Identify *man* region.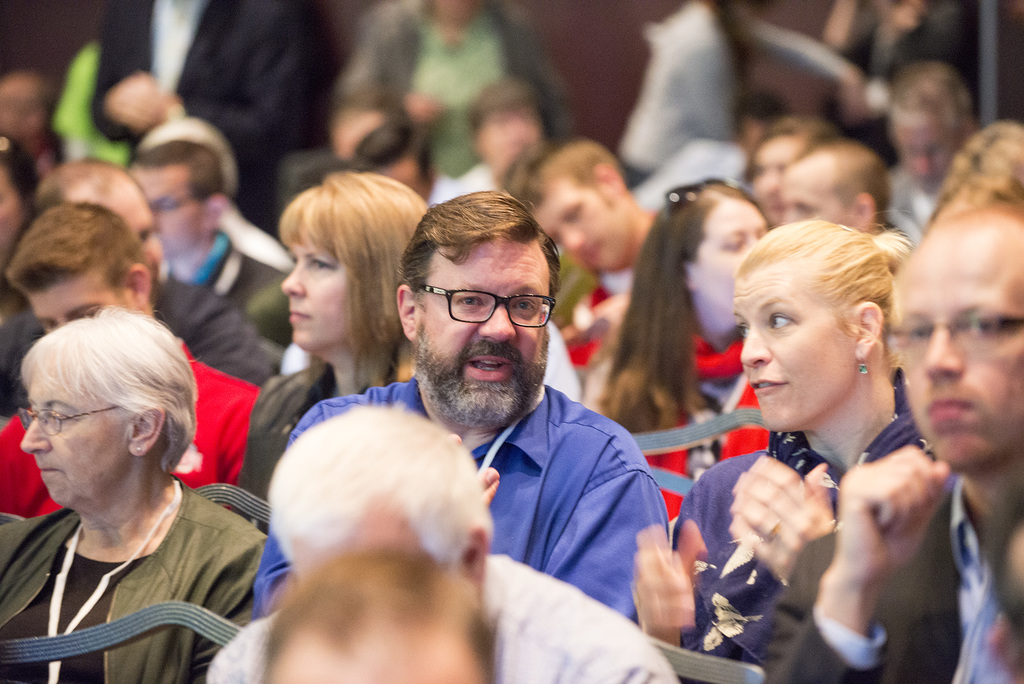
Region: bbox=(986, 484, 1023, 683).
